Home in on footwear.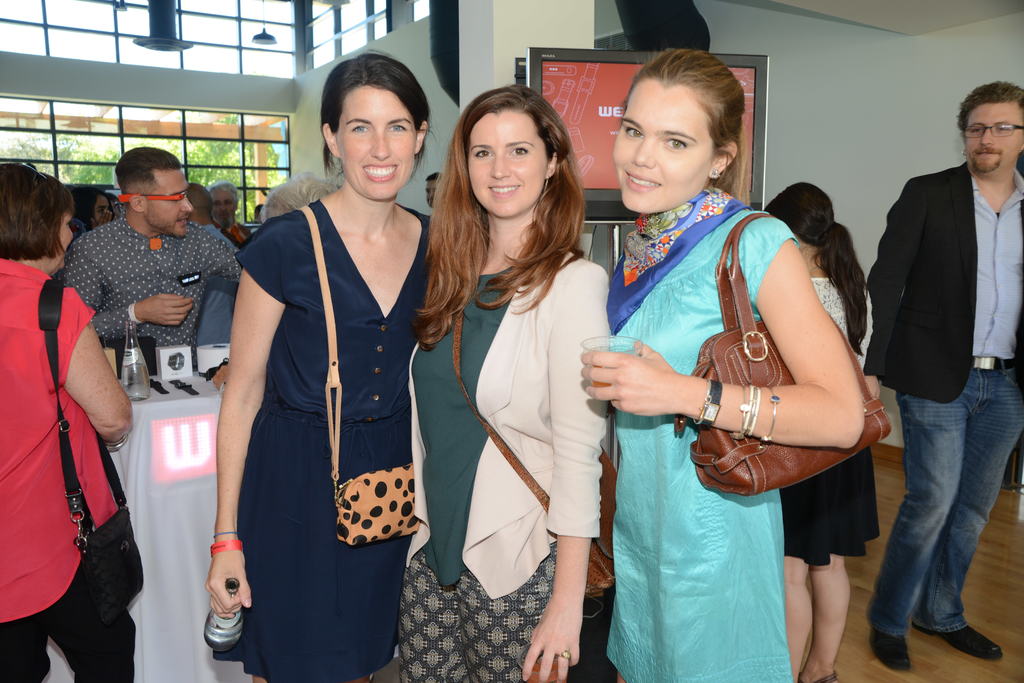
Homed in at 868 631 913 672.
